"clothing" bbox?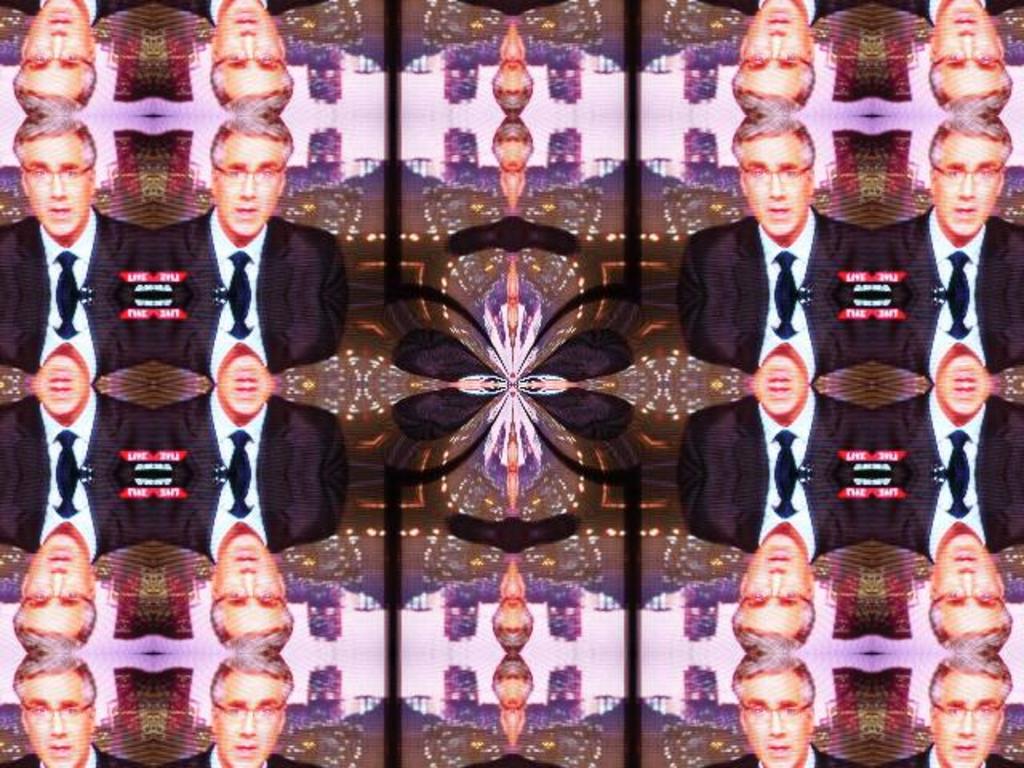
bbox=(885, 742, 1022, 766)
